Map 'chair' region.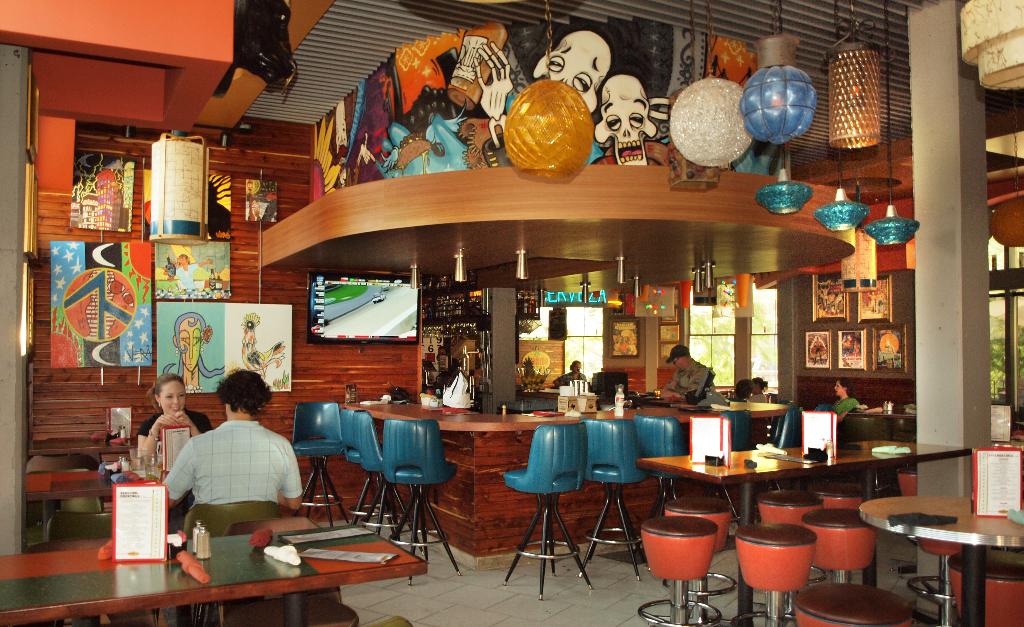
Mapped to Rect(896, 465, 918, 573).
